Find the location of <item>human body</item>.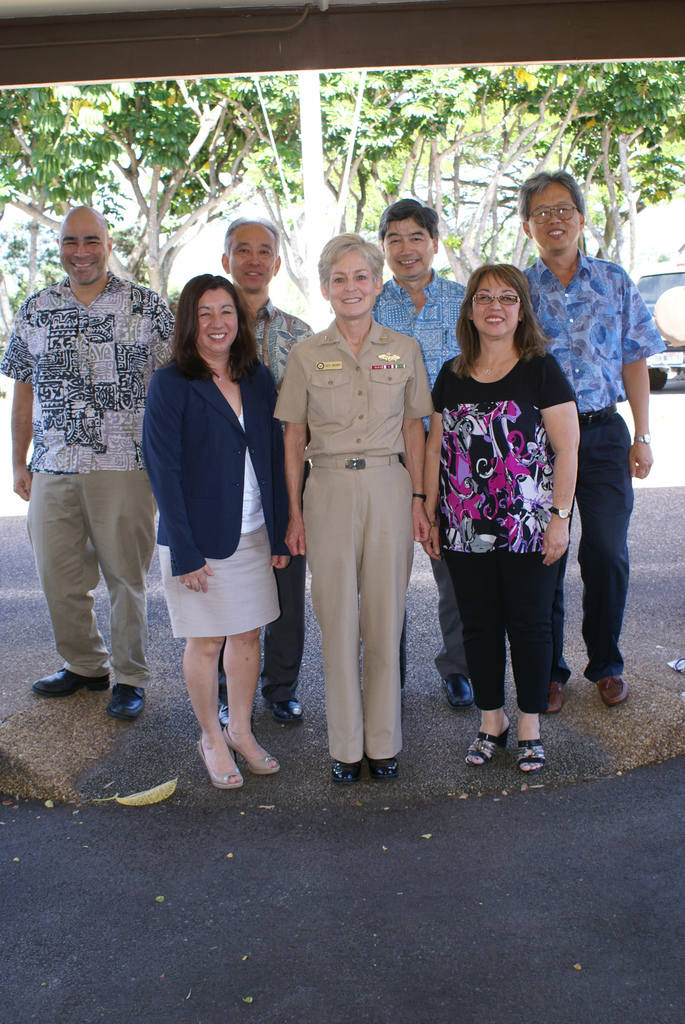
Location: 215 299 317 722.
